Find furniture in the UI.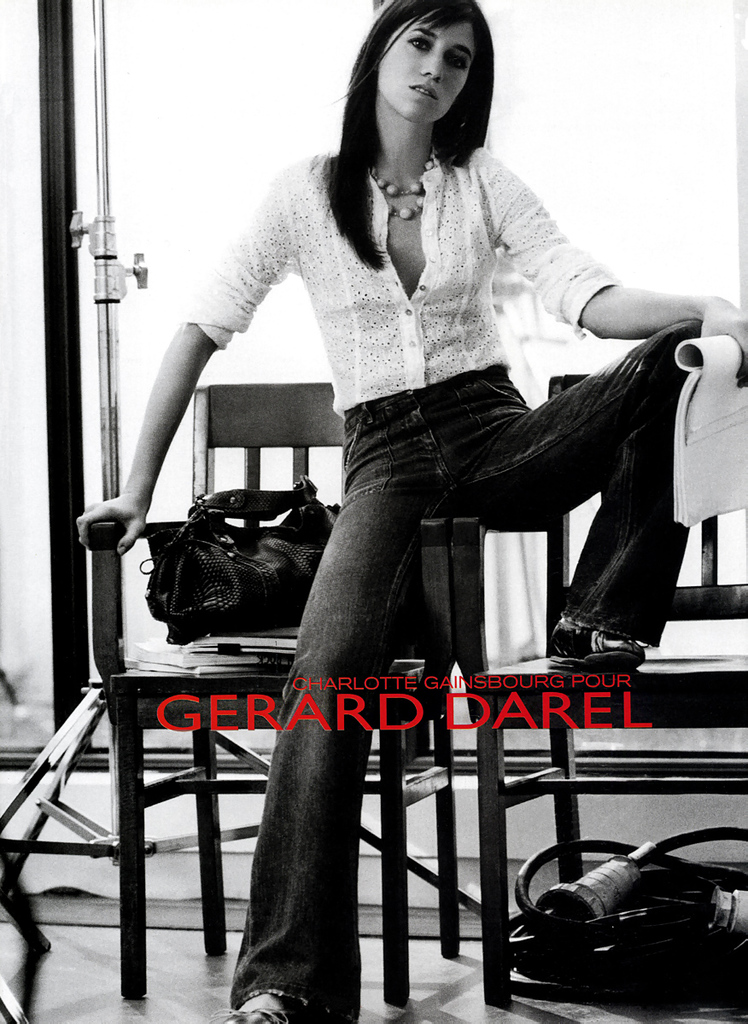
UI element at 82/381/453/1009.
